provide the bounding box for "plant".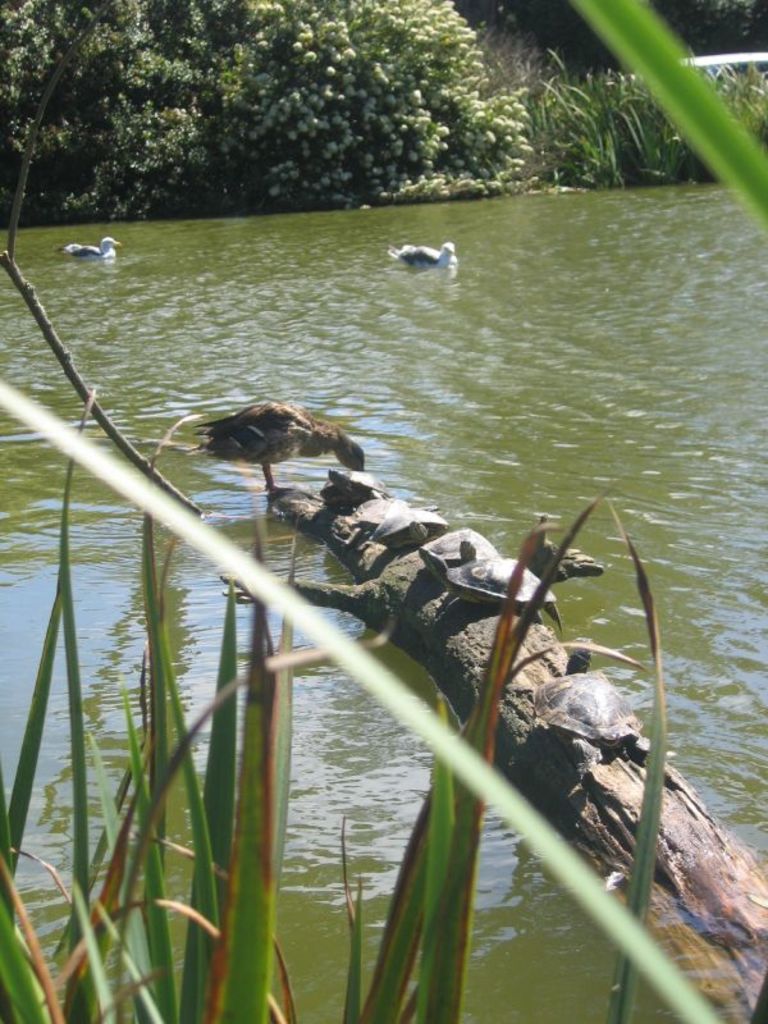
(left=470, top=0, right=767, bottom=191).
